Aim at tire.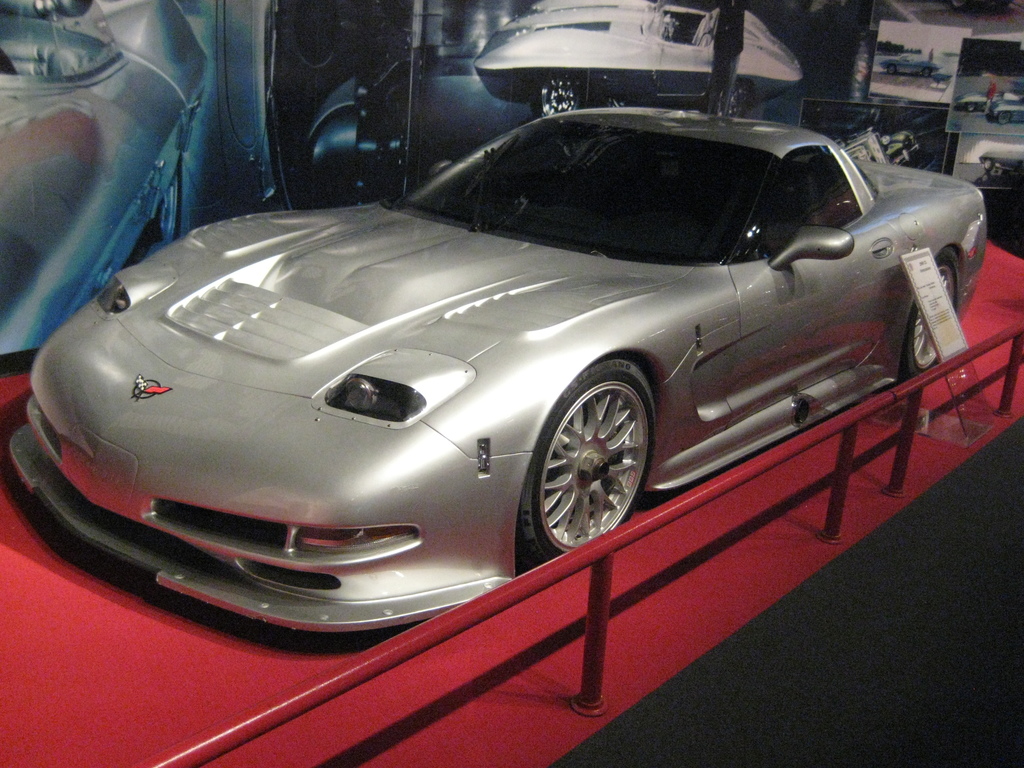
Aimed at pyautogui.locateOnScreen(924, 69, 932, 77).
